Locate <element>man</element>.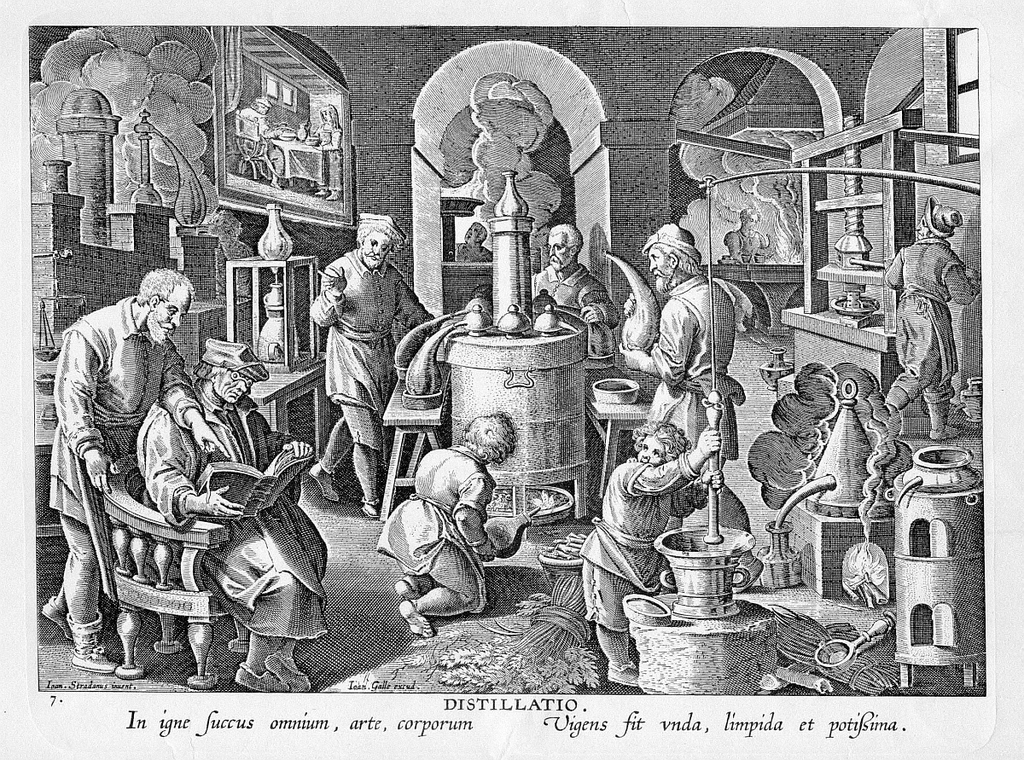
Bounding box: detection(309, 216, 433, 515).
